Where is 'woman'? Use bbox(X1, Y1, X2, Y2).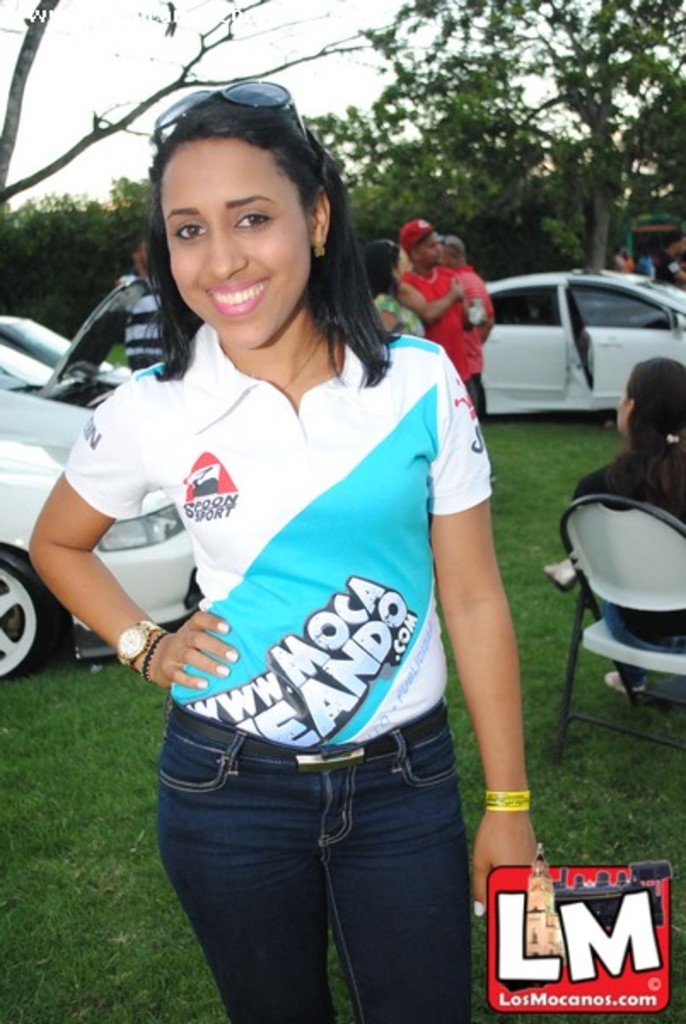
bbox(539, 352, 684, 696).
